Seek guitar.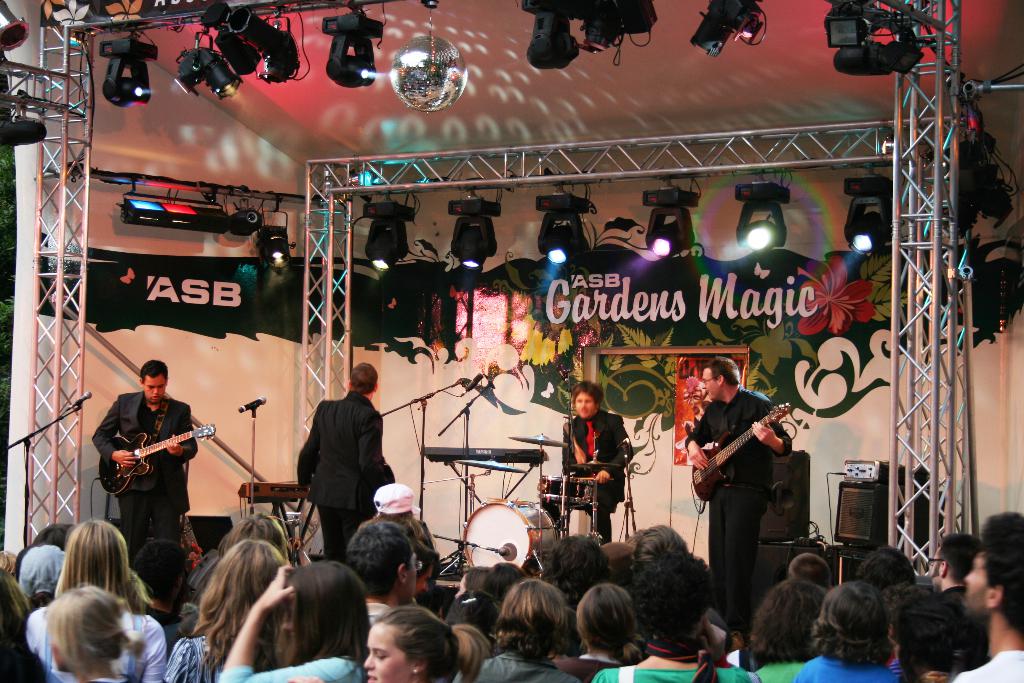
{"x1": 99, "y1": 420, "x2": 217, "y2": 498}.
